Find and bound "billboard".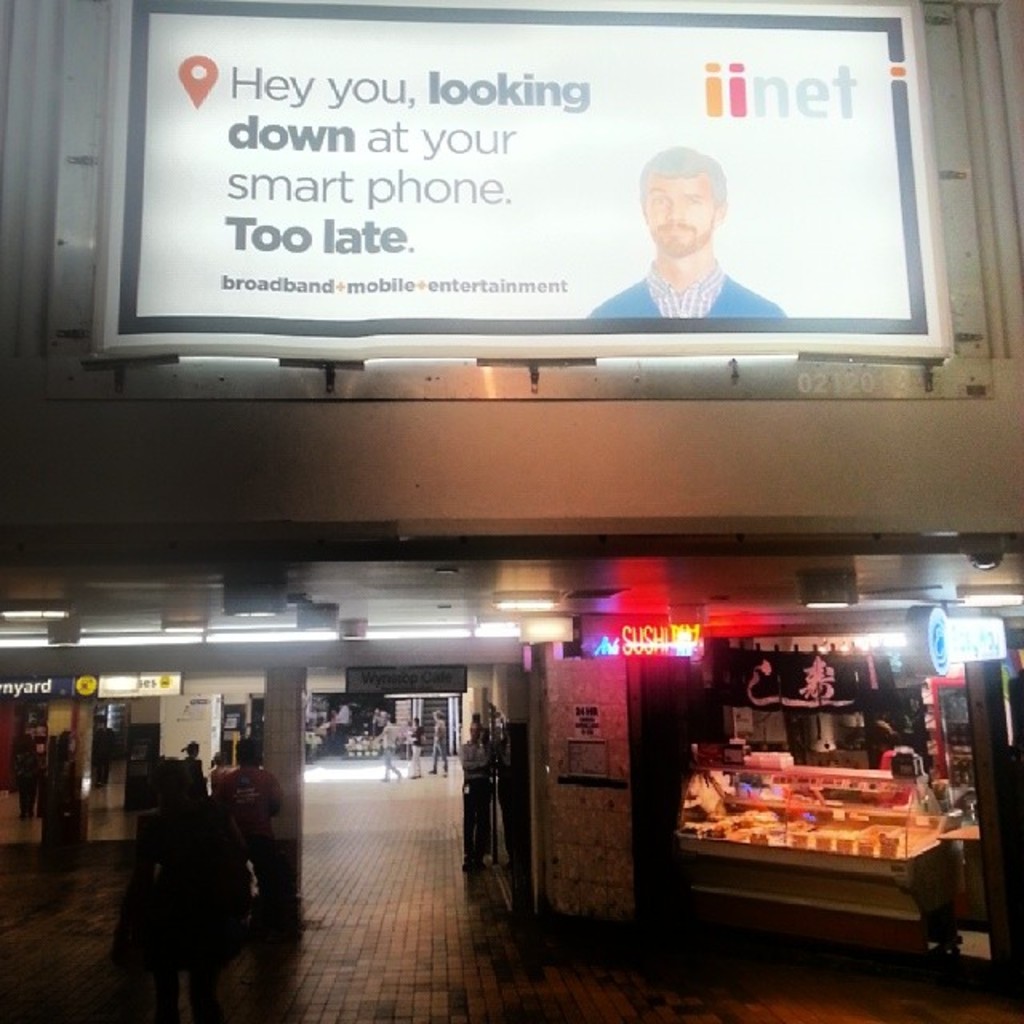
Bound: <box>94,664,184,694</box>.
